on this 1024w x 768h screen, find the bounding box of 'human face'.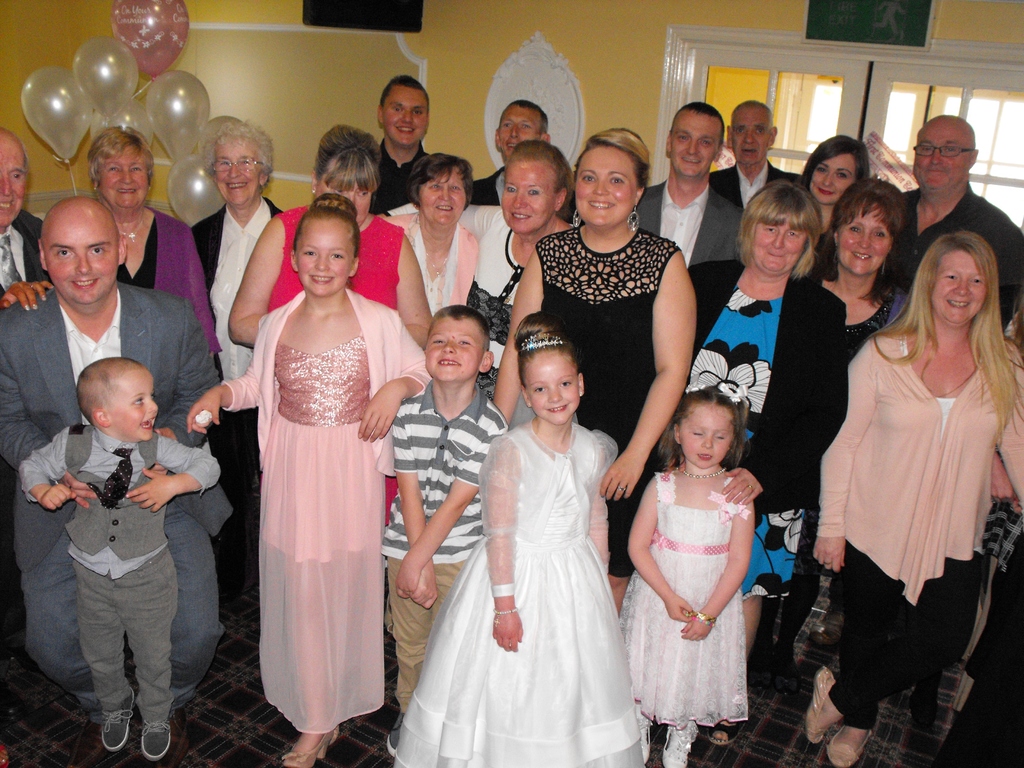
Bounding box: (572, 143, 637, 229).
